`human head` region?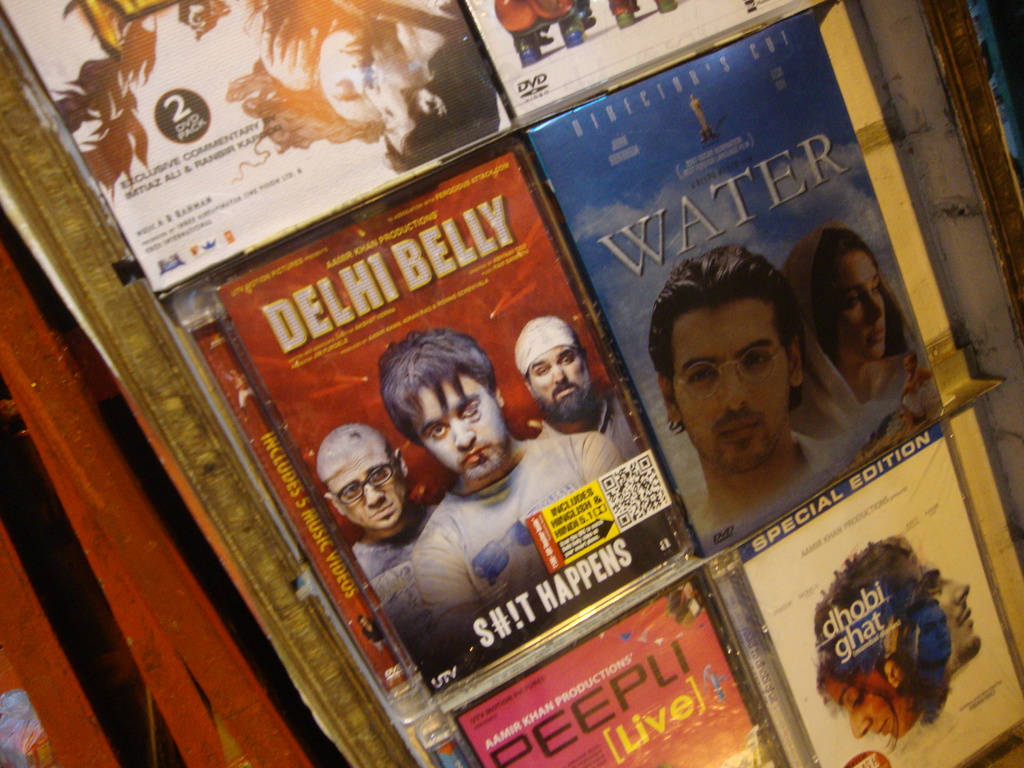
[652,248,806,470]
